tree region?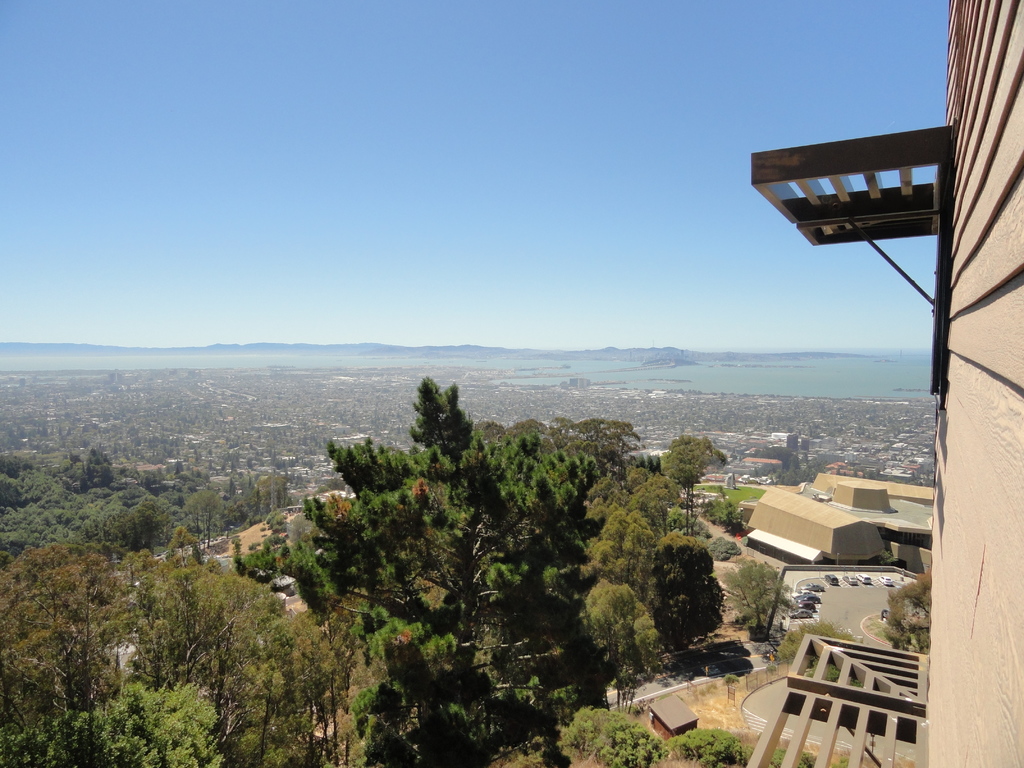
(left=718, top=563, right=804, bottom=640)
